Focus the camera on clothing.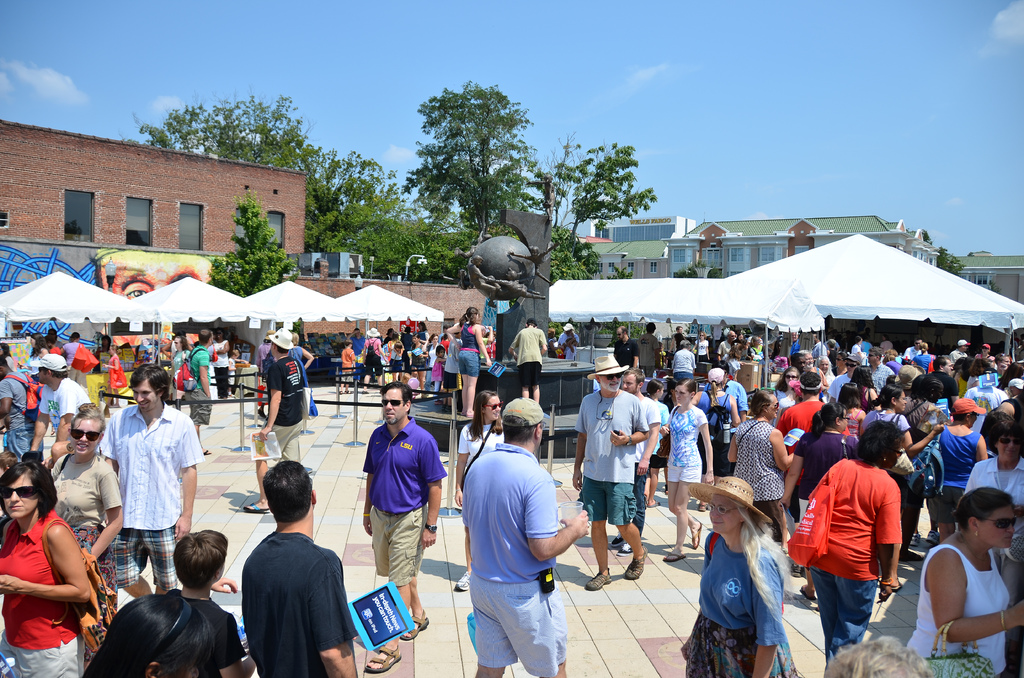
Focus region: 185, 599, 250, 677.
